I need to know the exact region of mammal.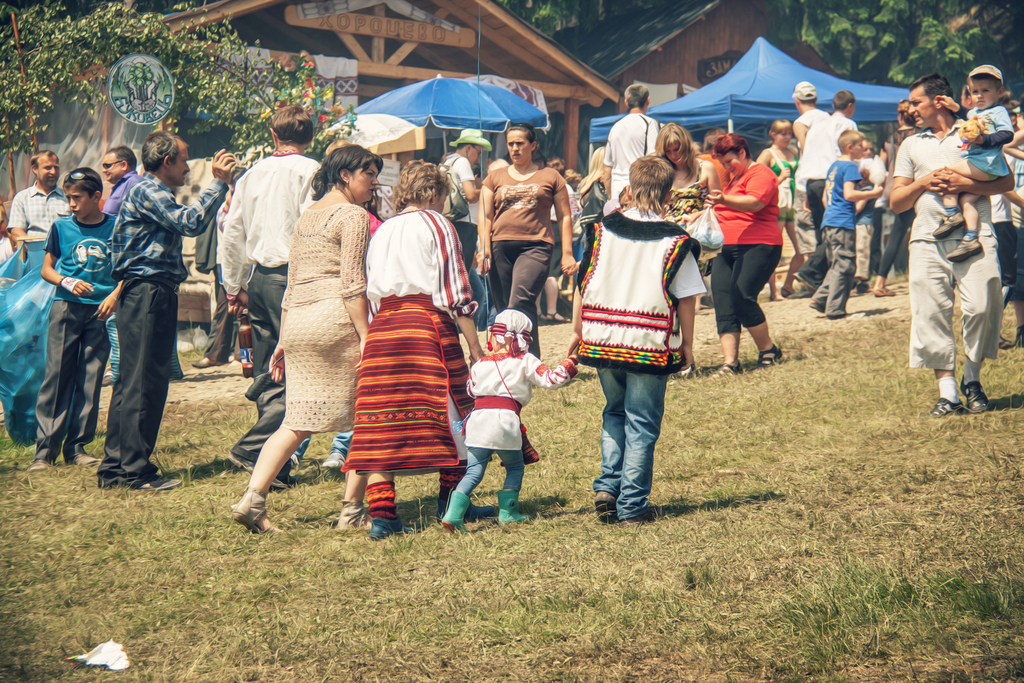
Region: box(463, 126, 582, 360).
